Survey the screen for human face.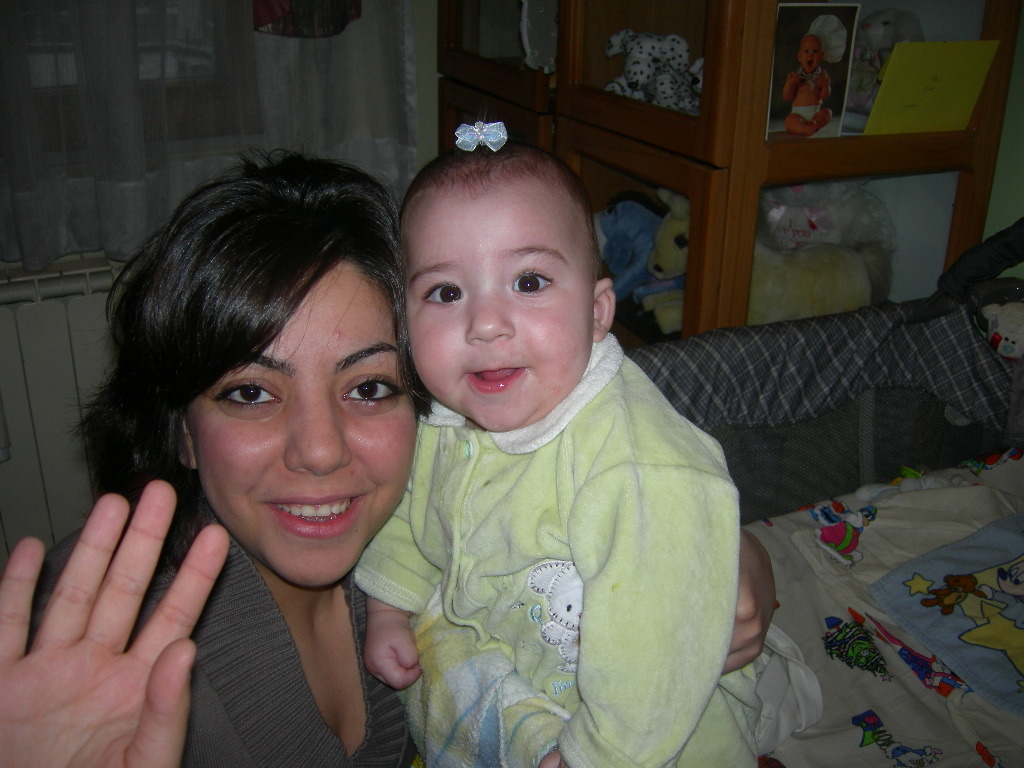
Survey found: x1=395 y1=157 x2=603 y2=431.
